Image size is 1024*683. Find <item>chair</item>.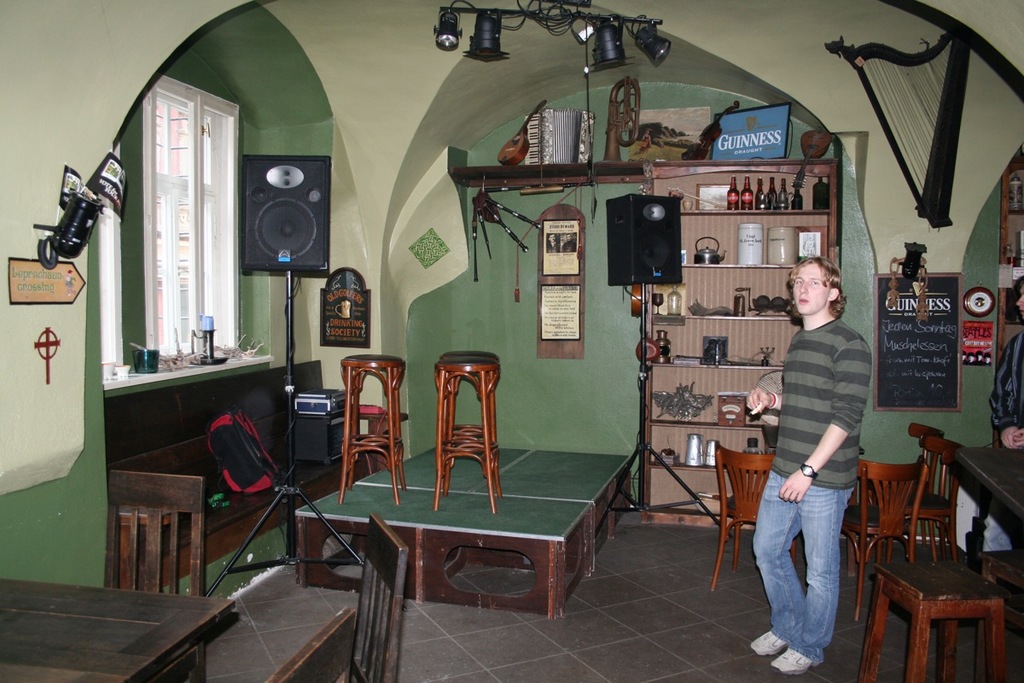
869 455 1017 680.
